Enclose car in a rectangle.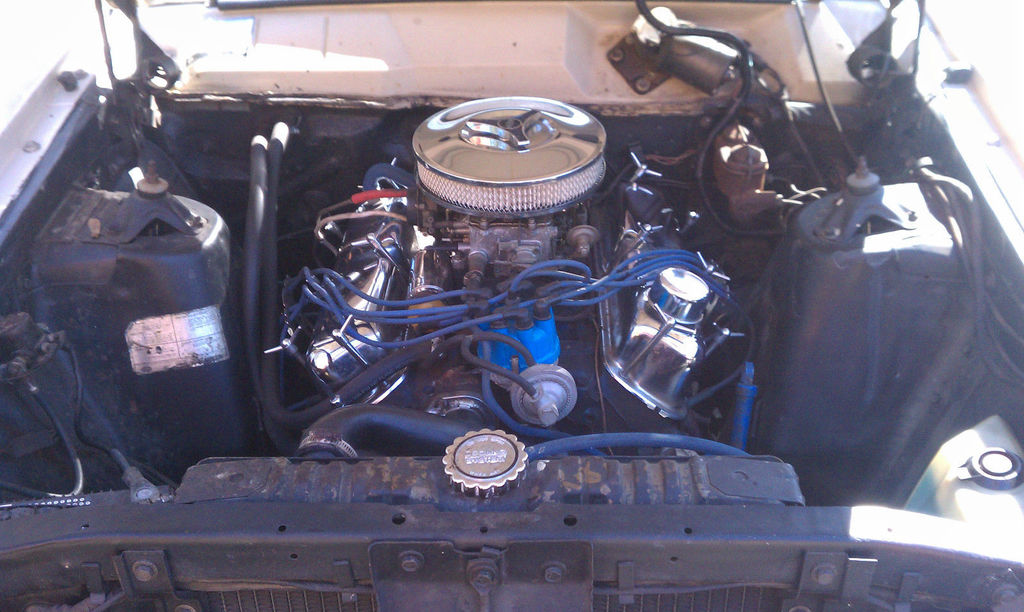
crop(0, 0, 1023, 608).
